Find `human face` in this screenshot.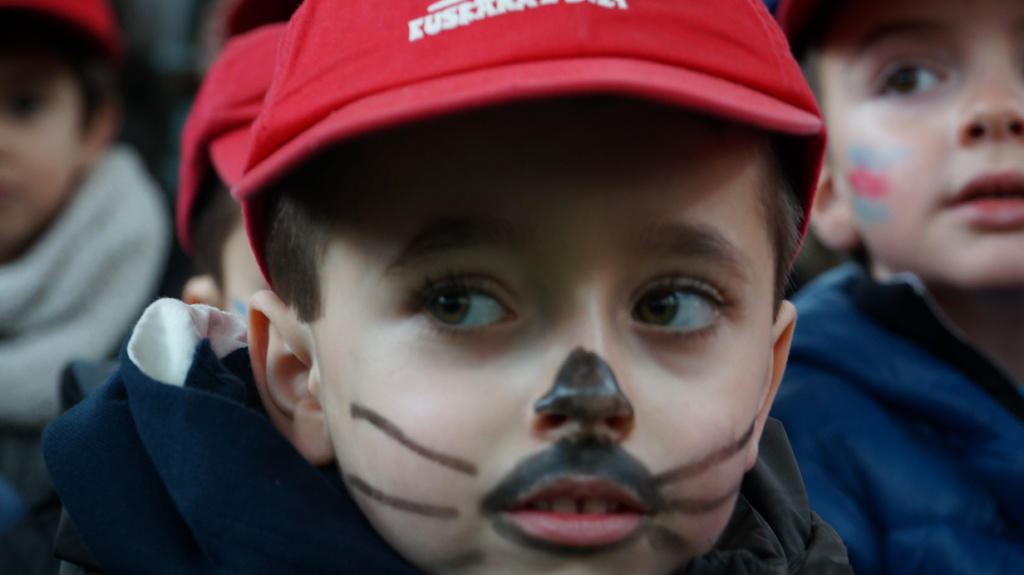
The bounding box for `human face` is BBox(310, 97, 776, 574).
